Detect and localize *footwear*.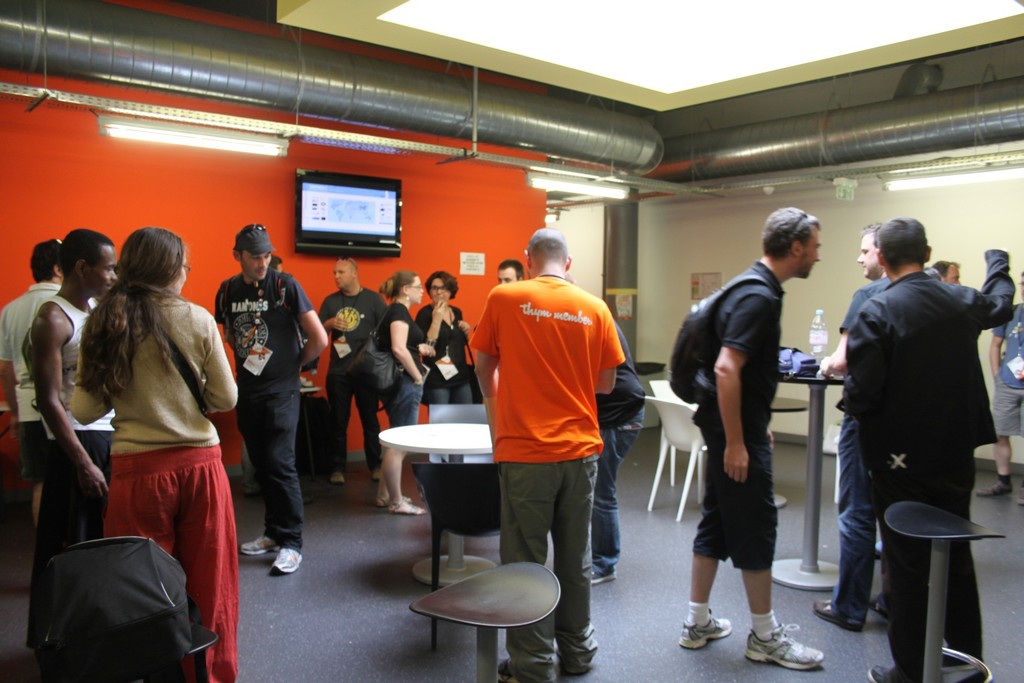
Localized at left=974, top=482, right=1011, bottom=496.
